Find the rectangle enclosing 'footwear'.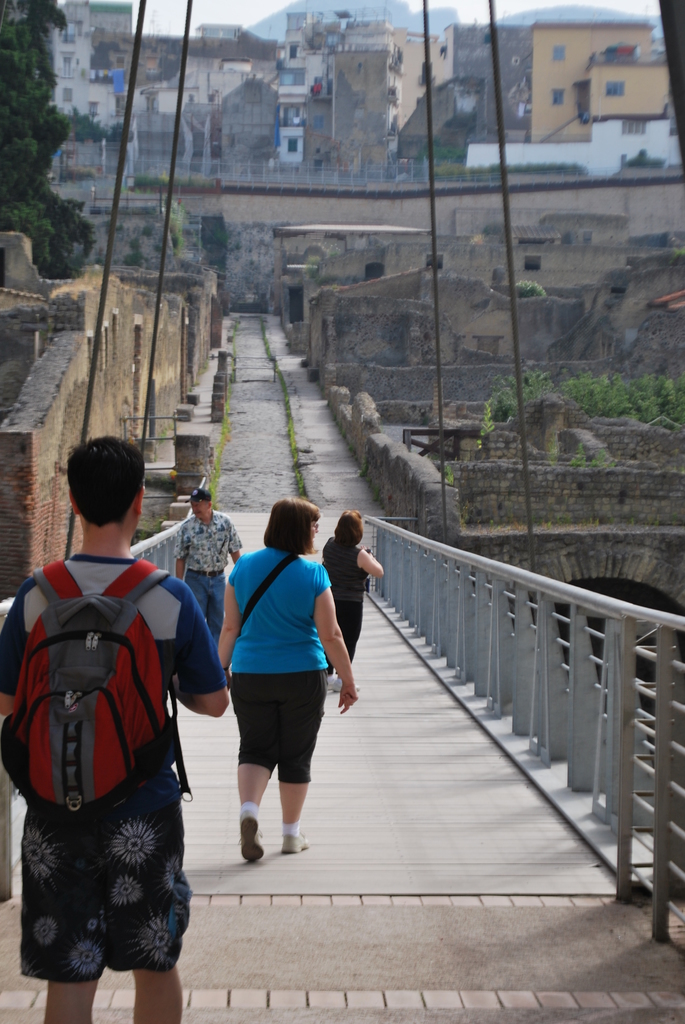
Rect(280, 833, 308, 854).
